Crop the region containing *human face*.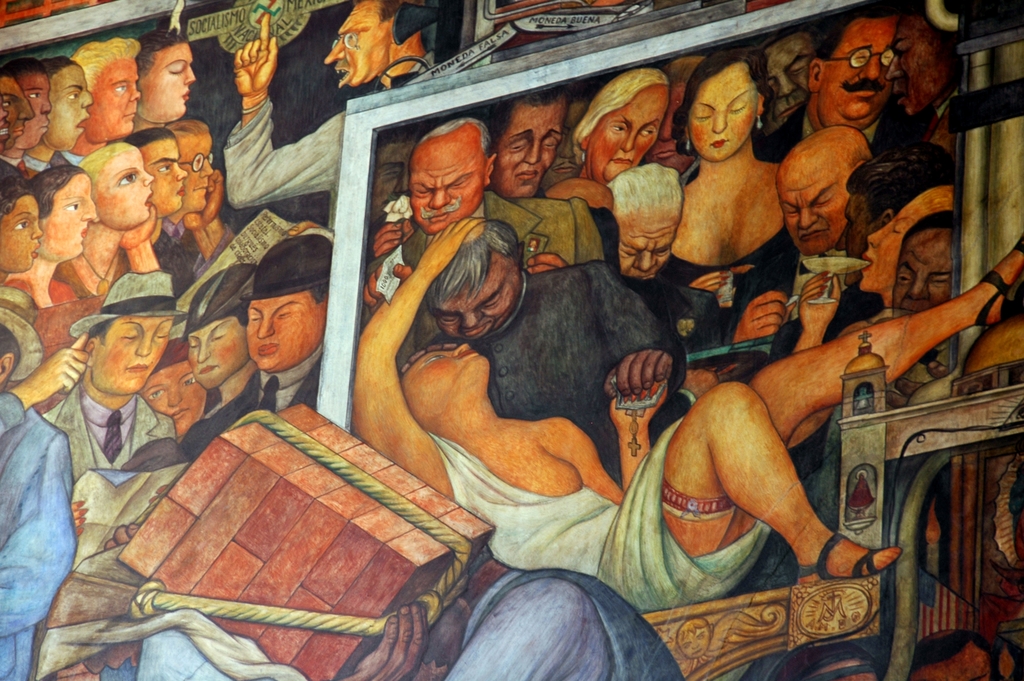
Crop region: bbox(891, 225, 950, 309).
